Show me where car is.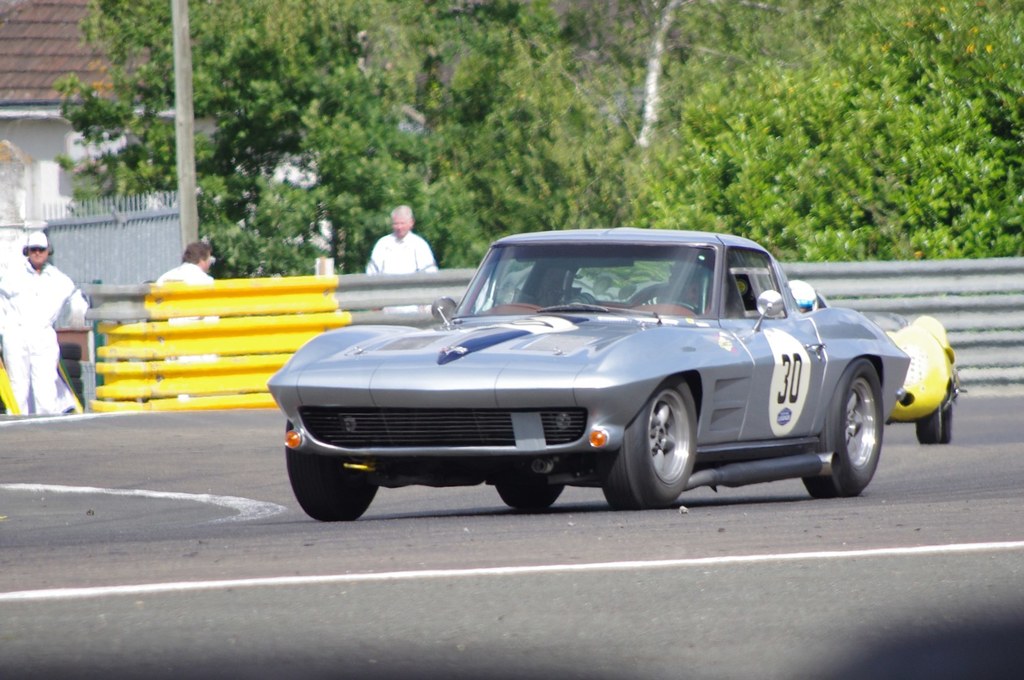
car is at <box>271,229,913,501</box>.
